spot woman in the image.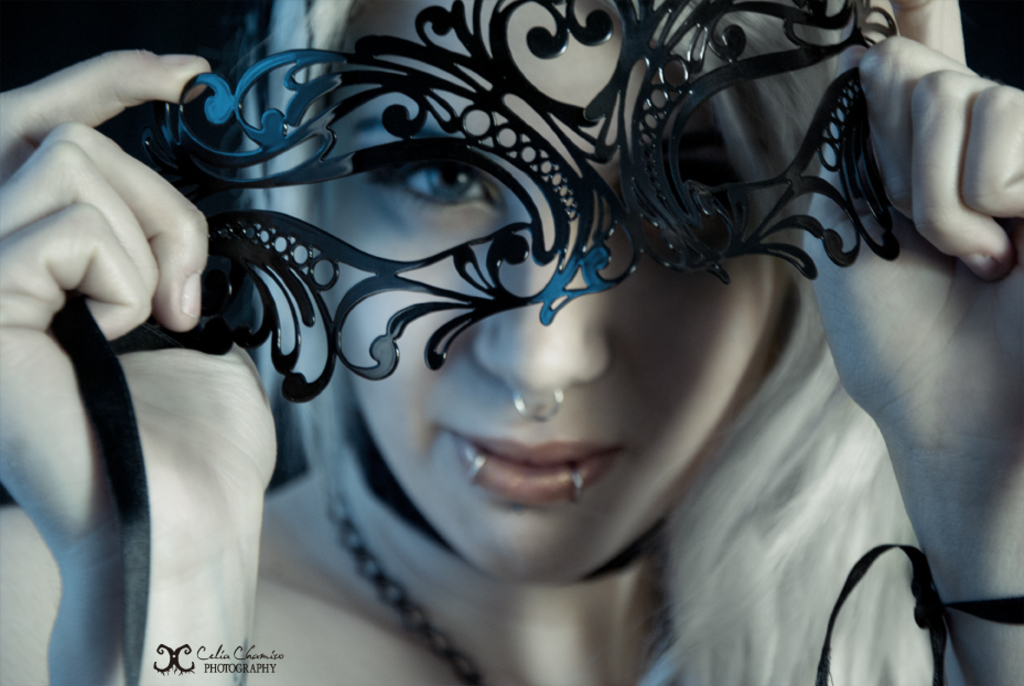
woman found at {"left": 0, "top": 0, "right": 1023, "bottom": 684}.
